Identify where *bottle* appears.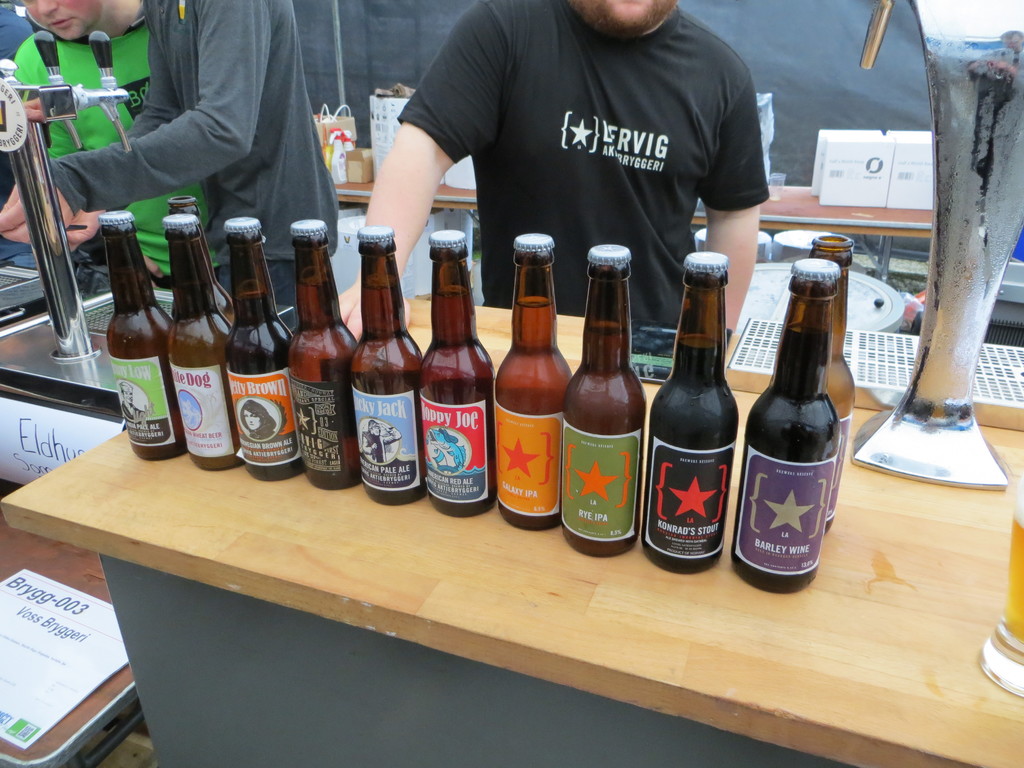
Appears at [x1=803, y1=236, x2=856, y2=531].
